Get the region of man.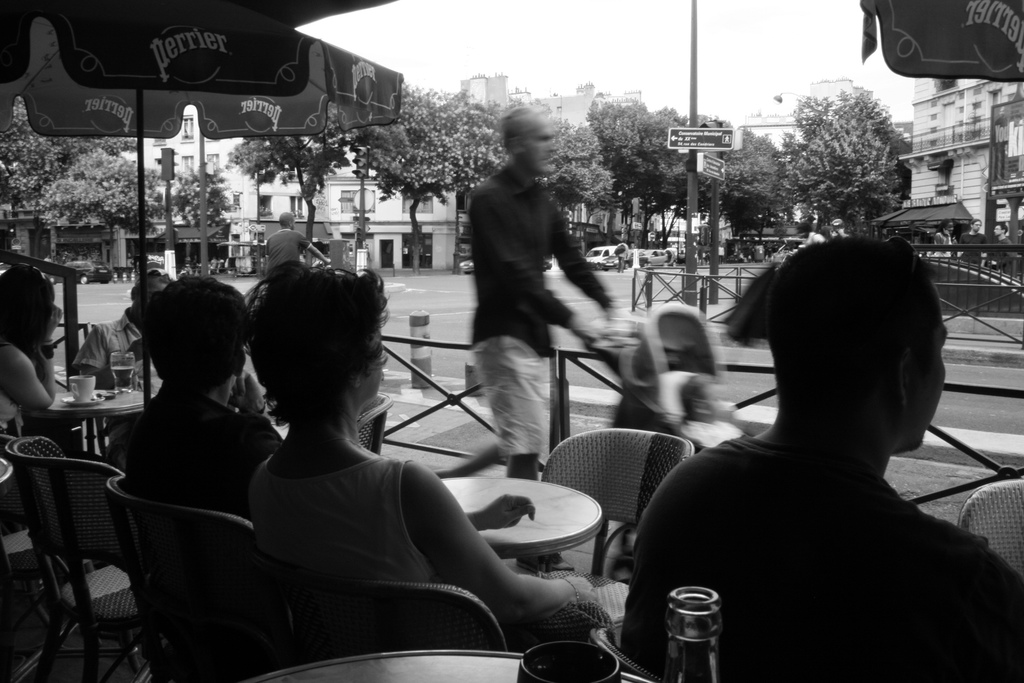
select_region(105, 276, 278, 529).
